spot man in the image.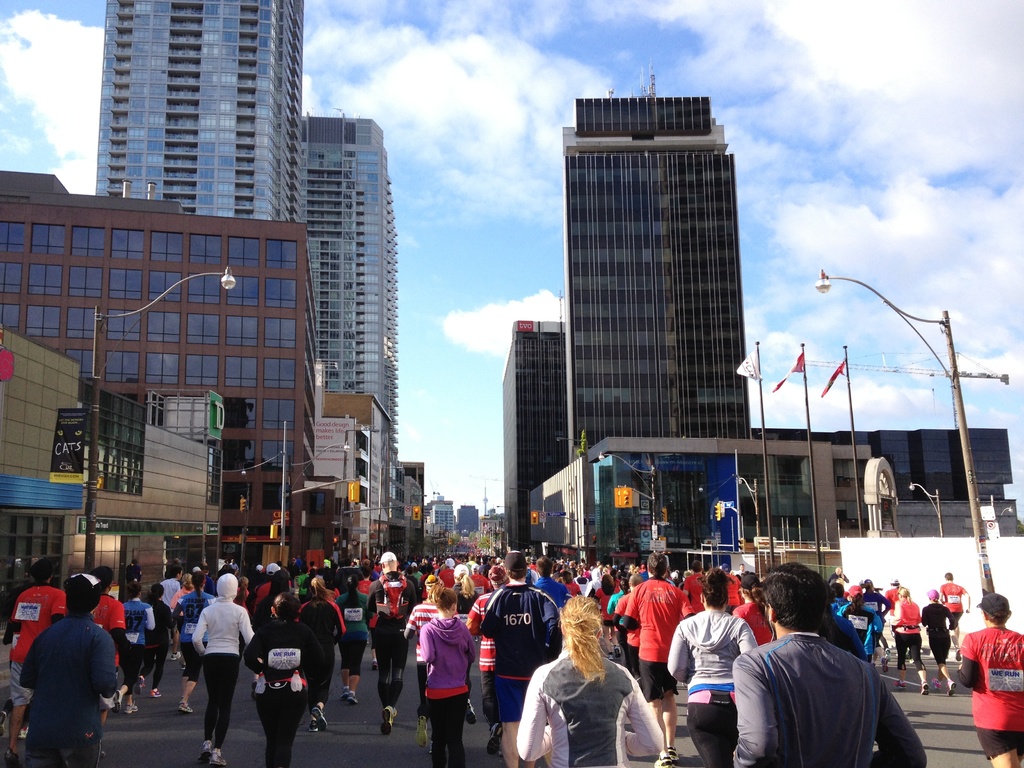
man found at region(685, 575, 927, 765).
